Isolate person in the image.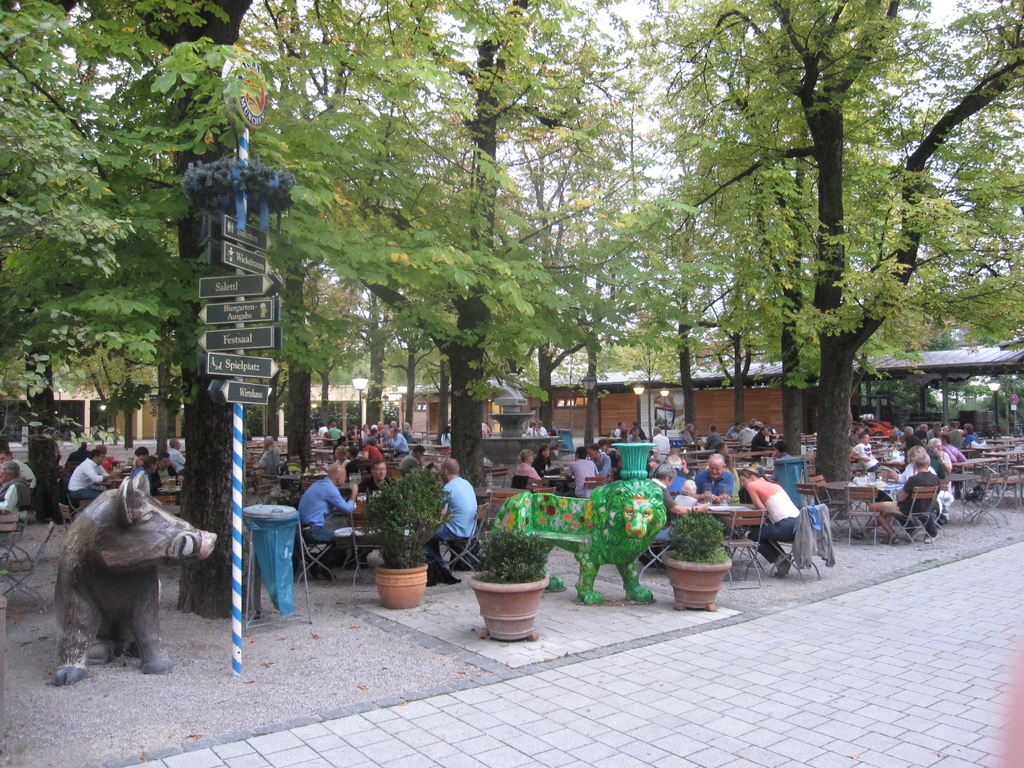
Isolated region: [x1=384, y1=429, x2=412, y2=460].
